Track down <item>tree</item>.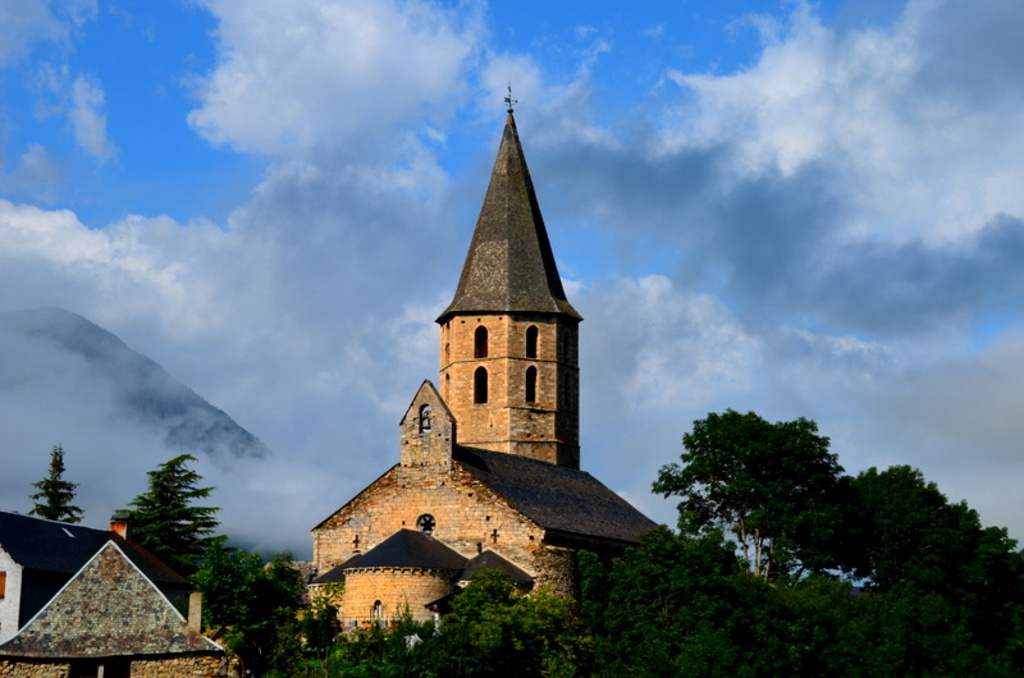
Tracked to region(782, 558, 1023, 677).
